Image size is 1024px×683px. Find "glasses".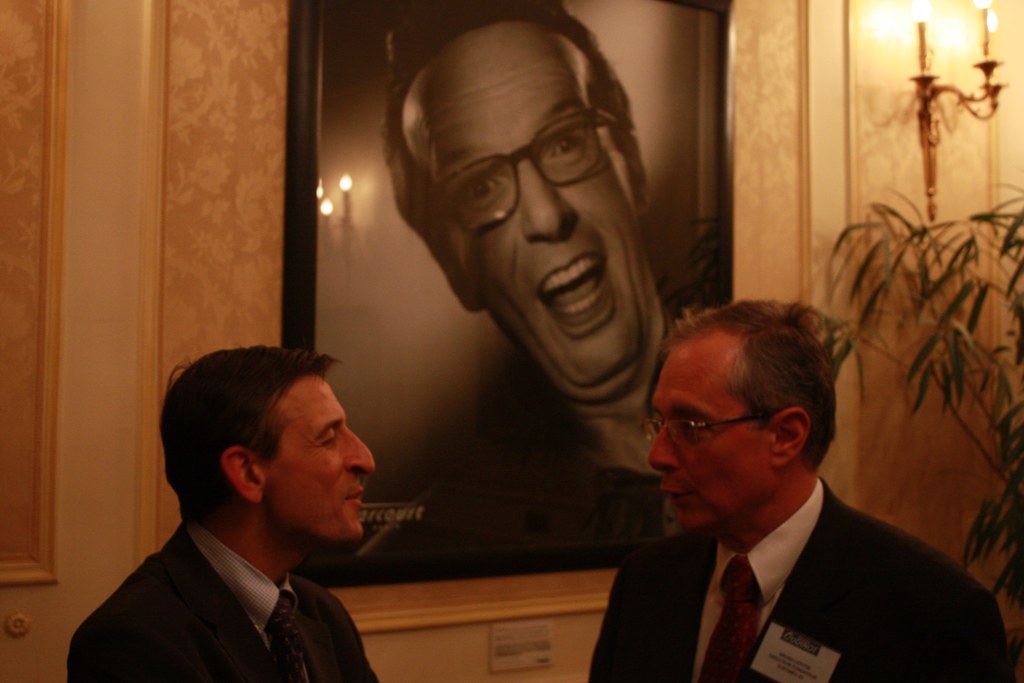
(385, 111, 641, 227).
